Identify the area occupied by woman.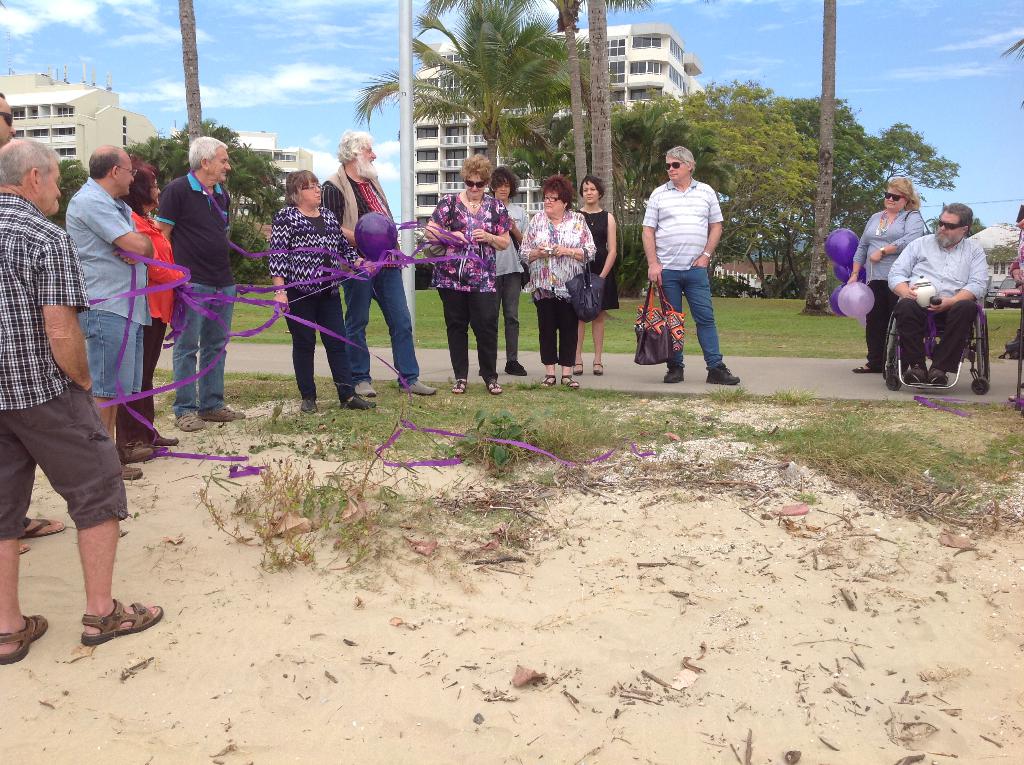
Area: <box>516,171,590,387</box>.
